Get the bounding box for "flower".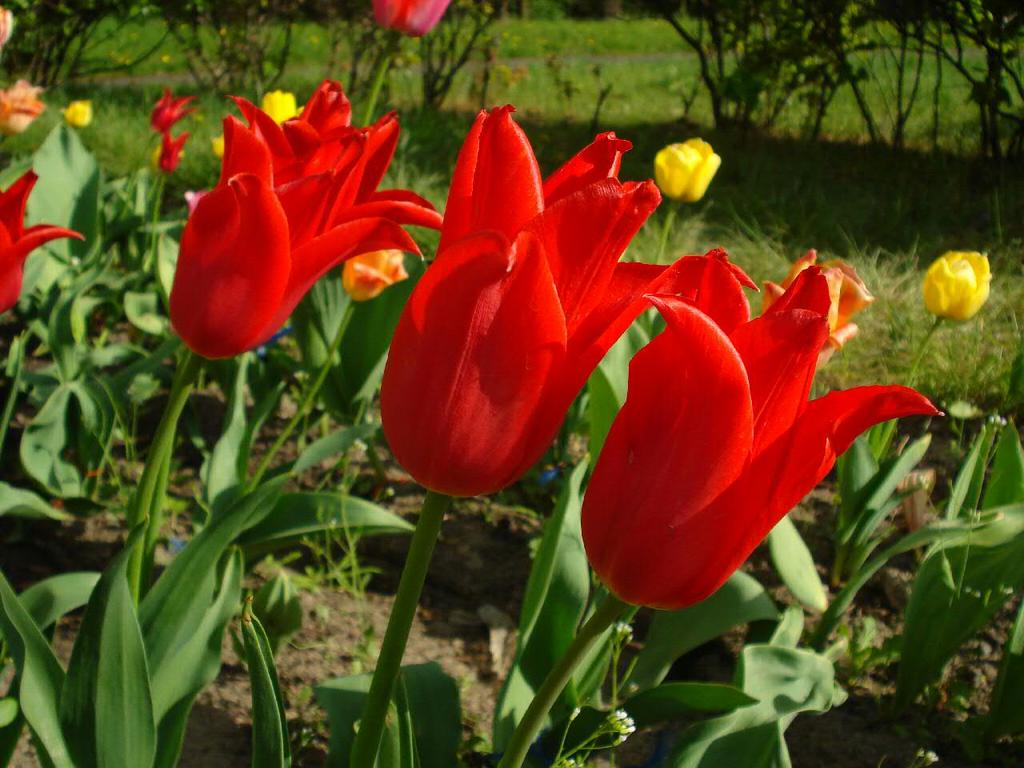
pyautogui.locateOnScreen(0, 166, 83, 312).
